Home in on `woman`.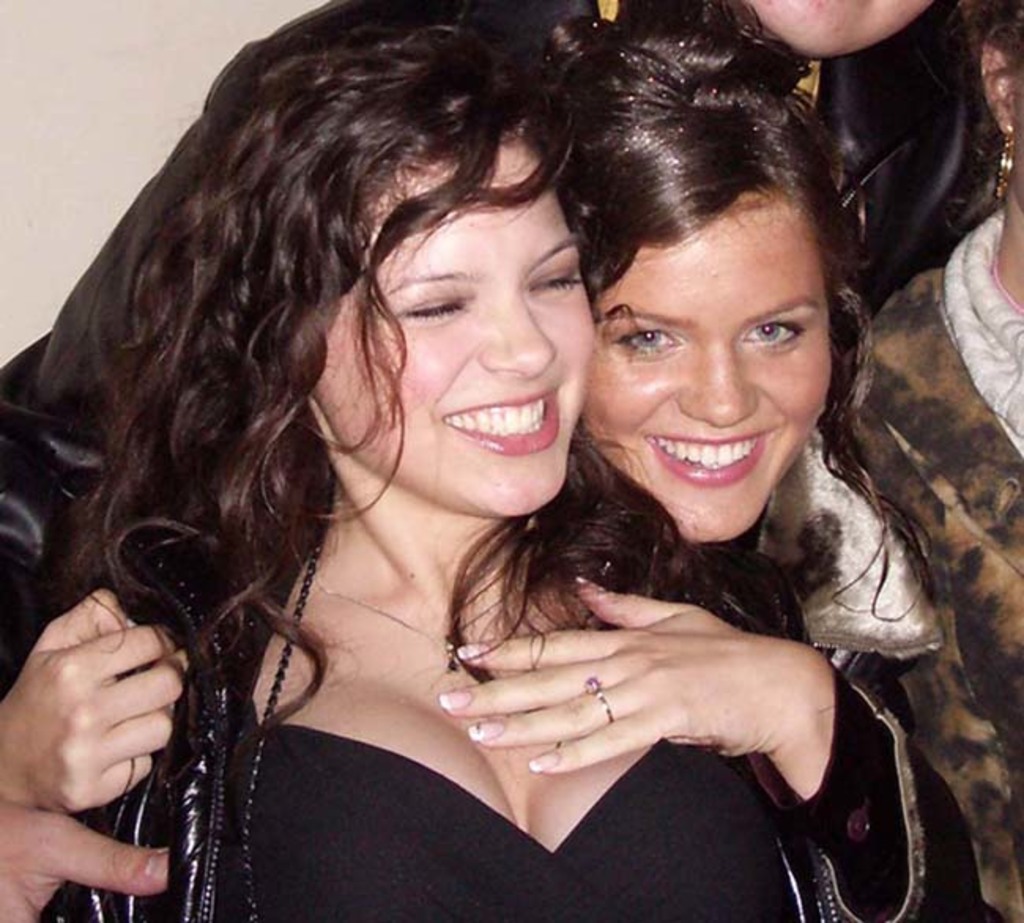
Homed in at 877,0,1022,921.
